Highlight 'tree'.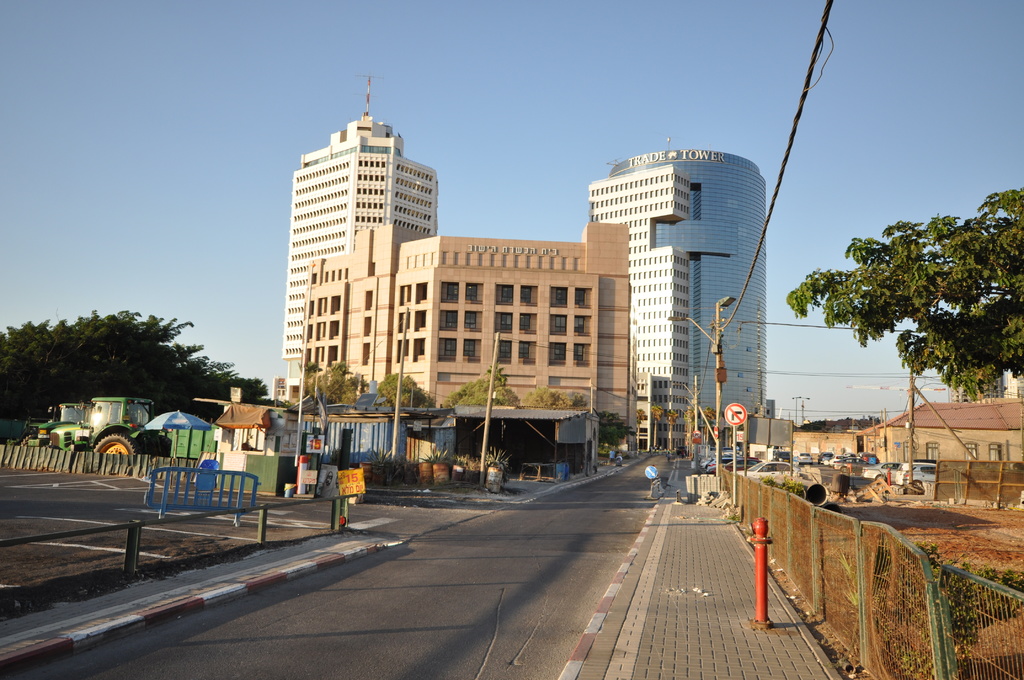
Highlighted region: {"left": 787, "top": 188, "right": 1023, "bottom": 401}.
